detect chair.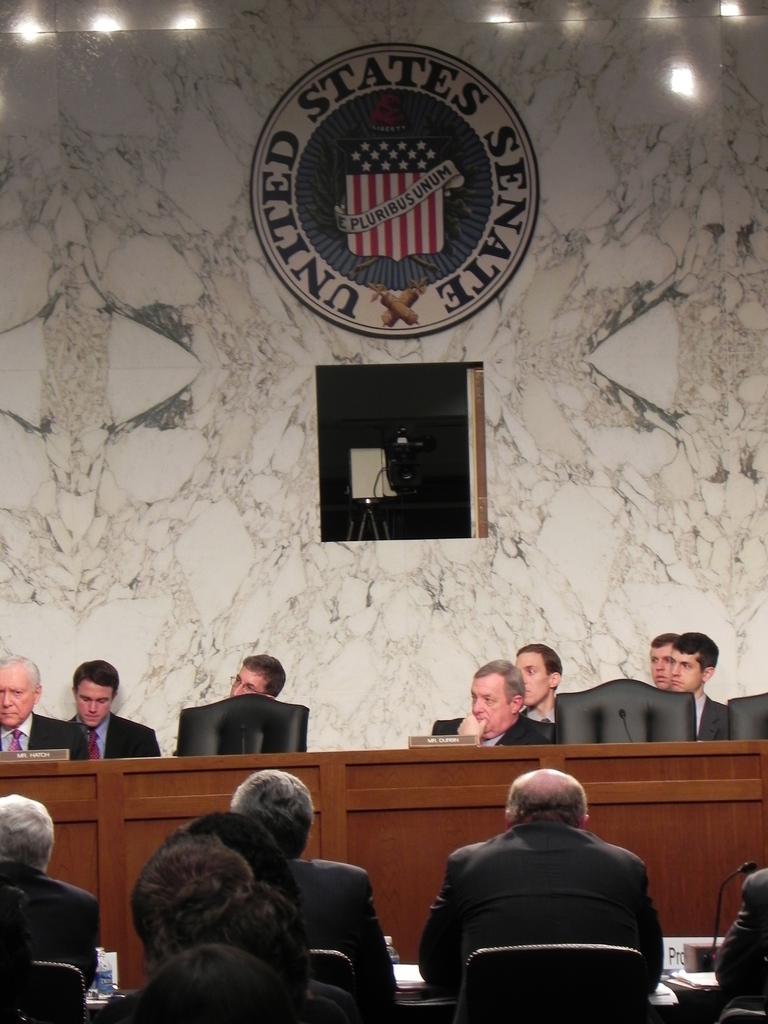
Detected at locate(555, 678, 701, 742).
